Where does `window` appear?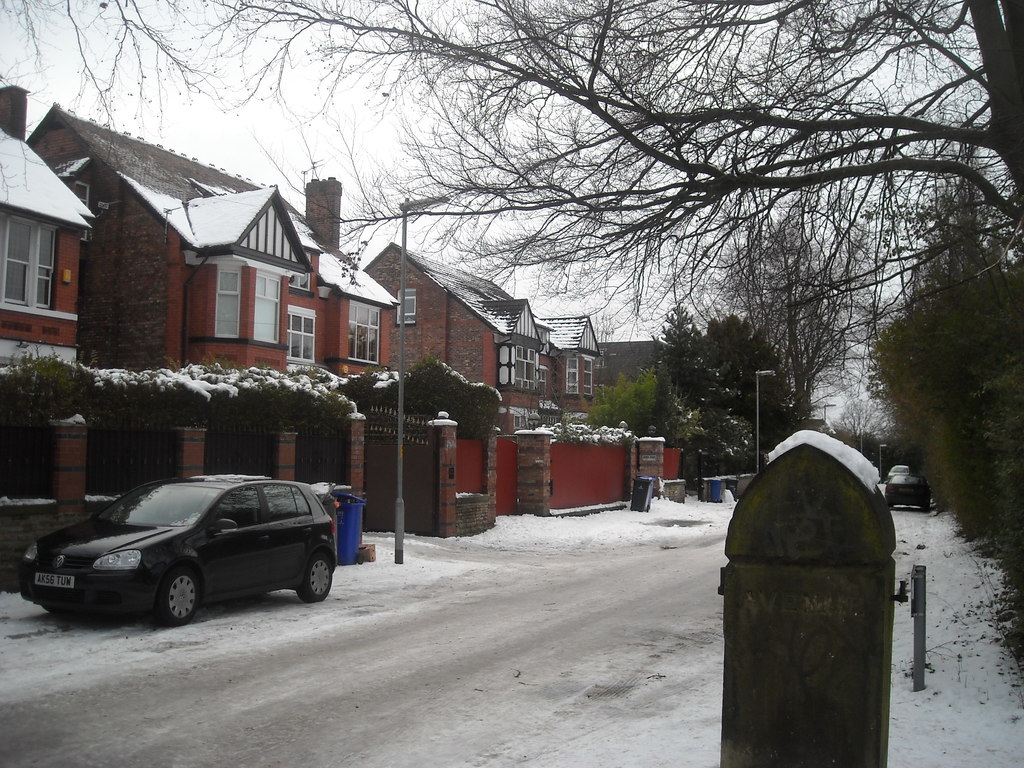
Appears at bbox=(539, 371, 547, 396).
